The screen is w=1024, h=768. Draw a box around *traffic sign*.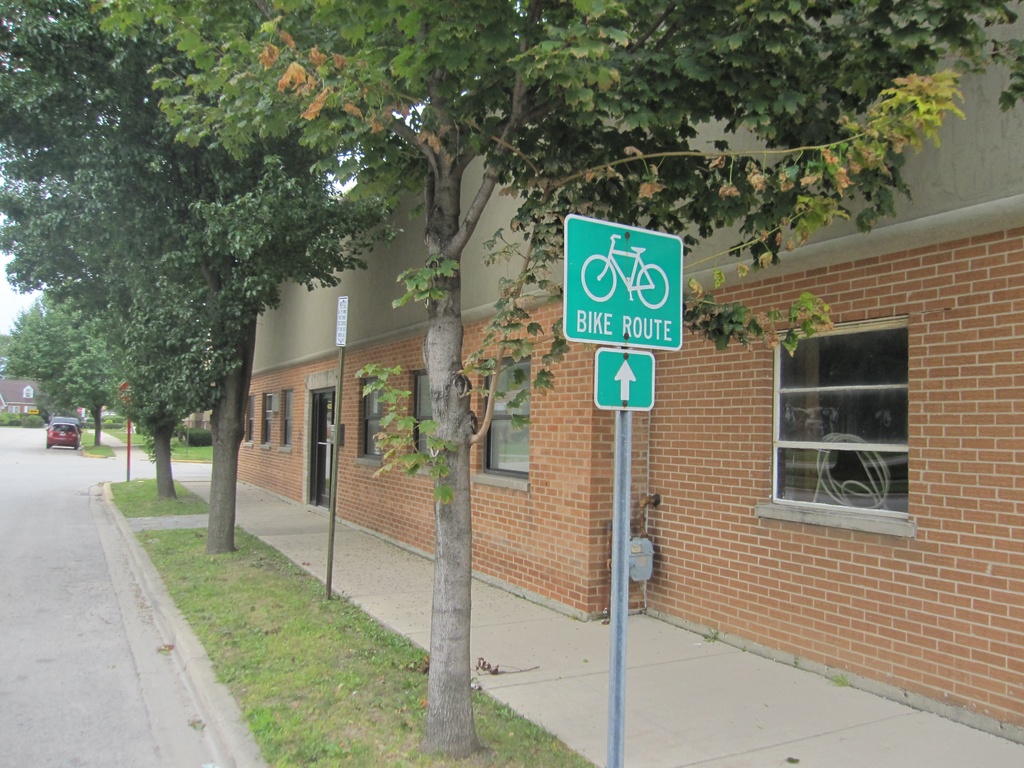
(left=563, top=221, right=684, bottom=346).
